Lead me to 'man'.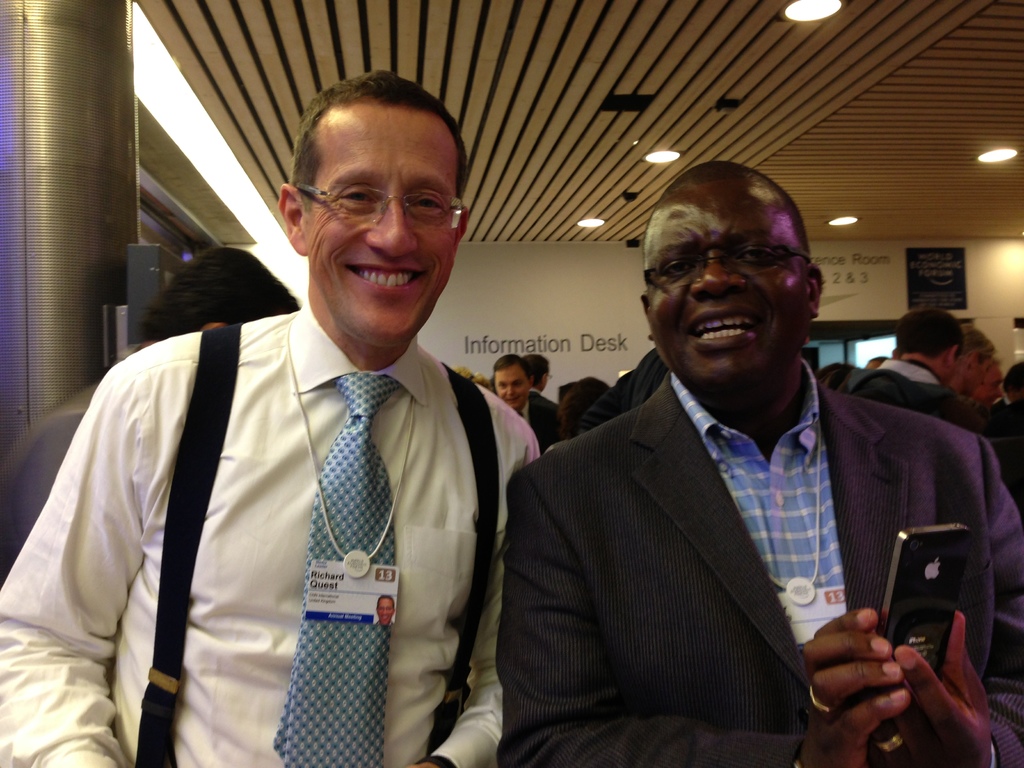
Lead to [left=528, top=352, right=563, bottom=436].
